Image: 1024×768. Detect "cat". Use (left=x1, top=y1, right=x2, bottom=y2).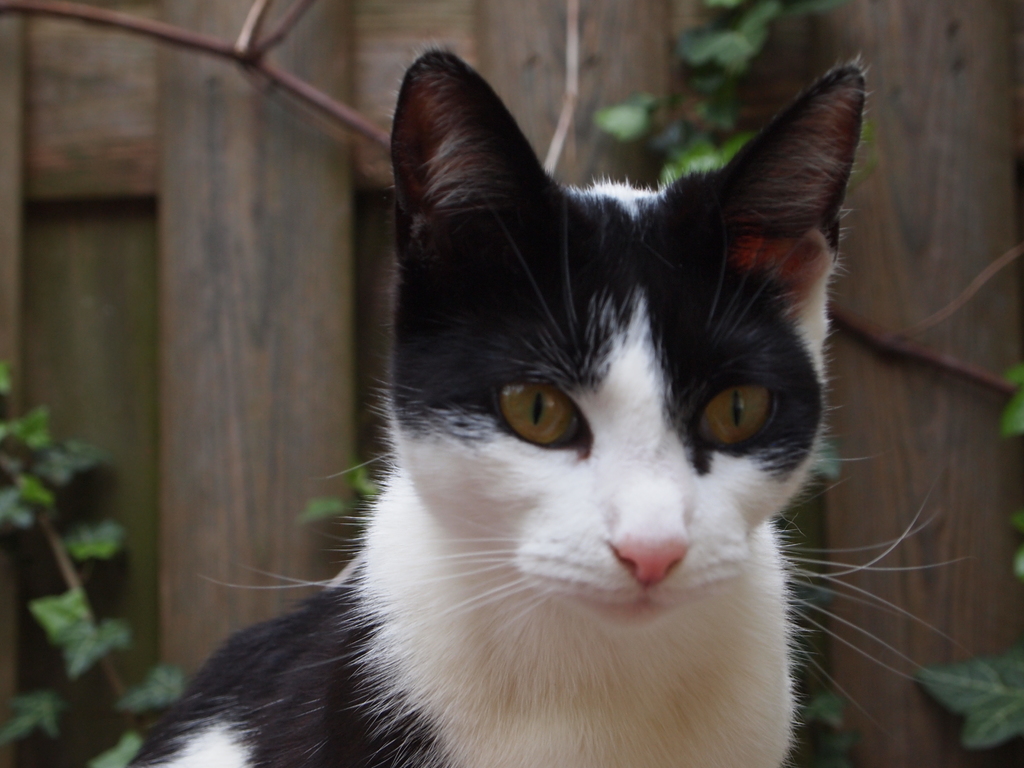
(left=124, top=43, right=975, bottom=767).
